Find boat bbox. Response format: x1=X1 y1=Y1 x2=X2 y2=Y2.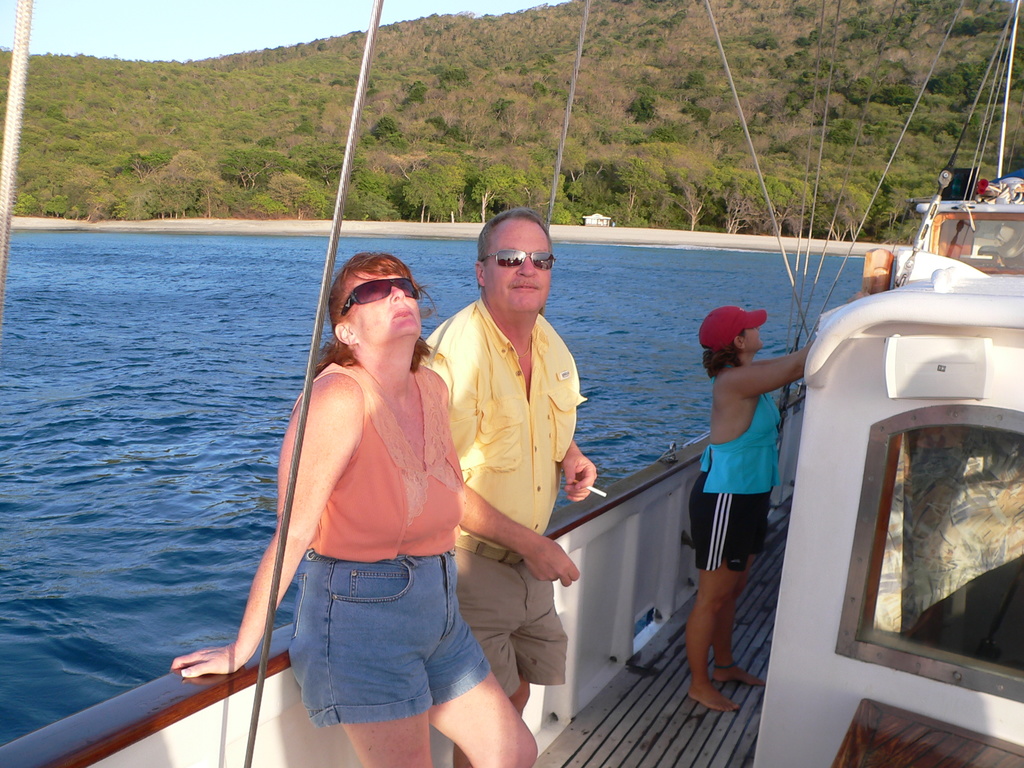
x1=0 y1=0 x2=1023 y2=767.
